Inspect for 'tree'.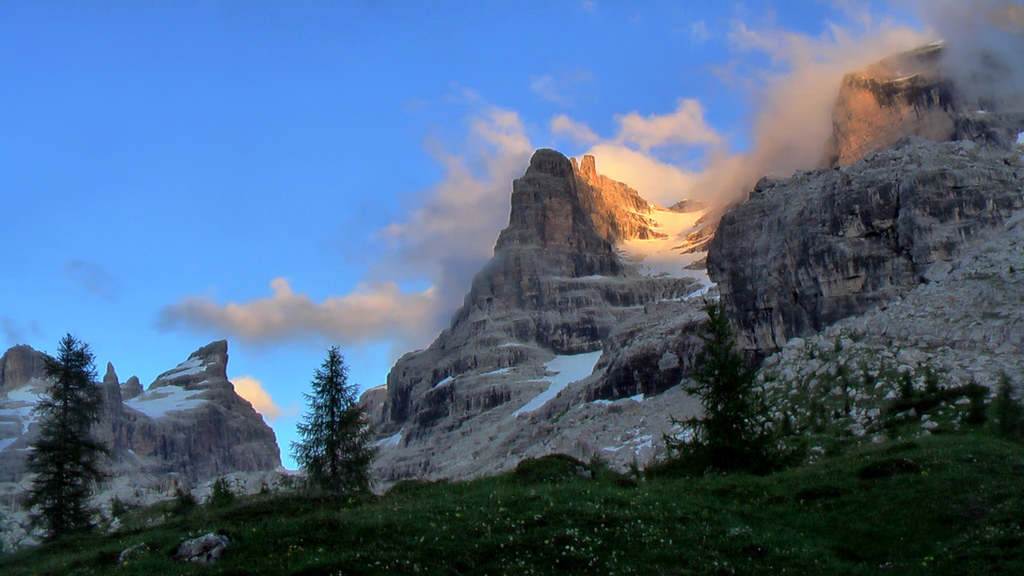
Inspection: left=173, top=484, right=200, bottom=512.
